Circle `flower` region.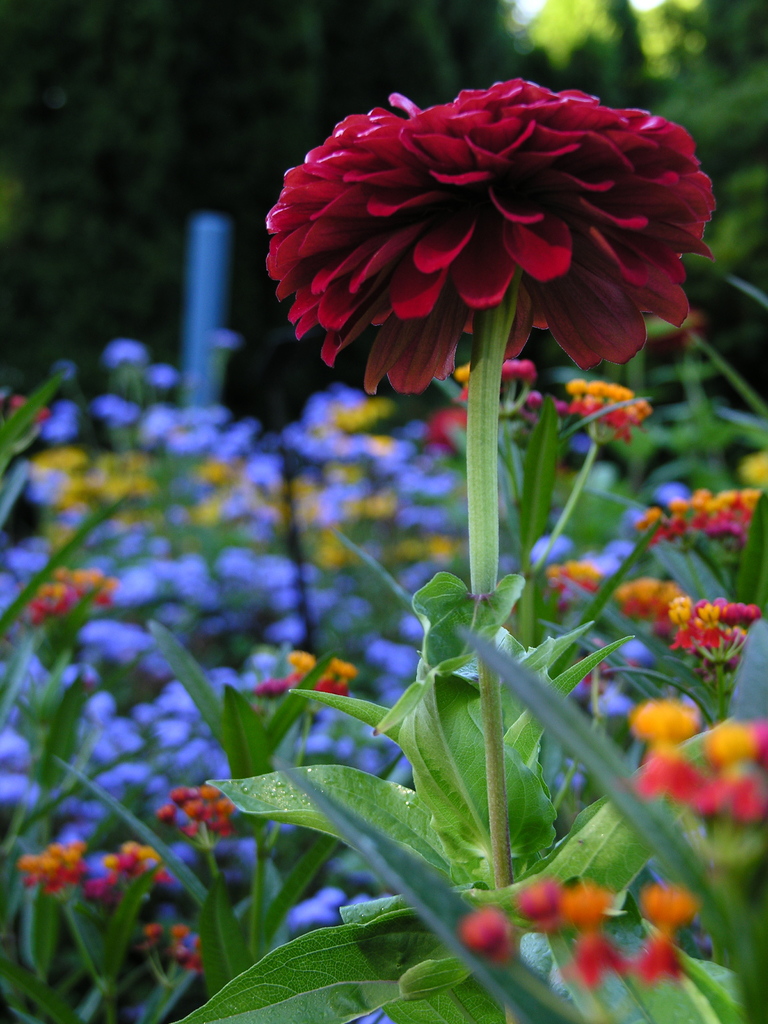
Region: locate(710, 603, 764, 622).
